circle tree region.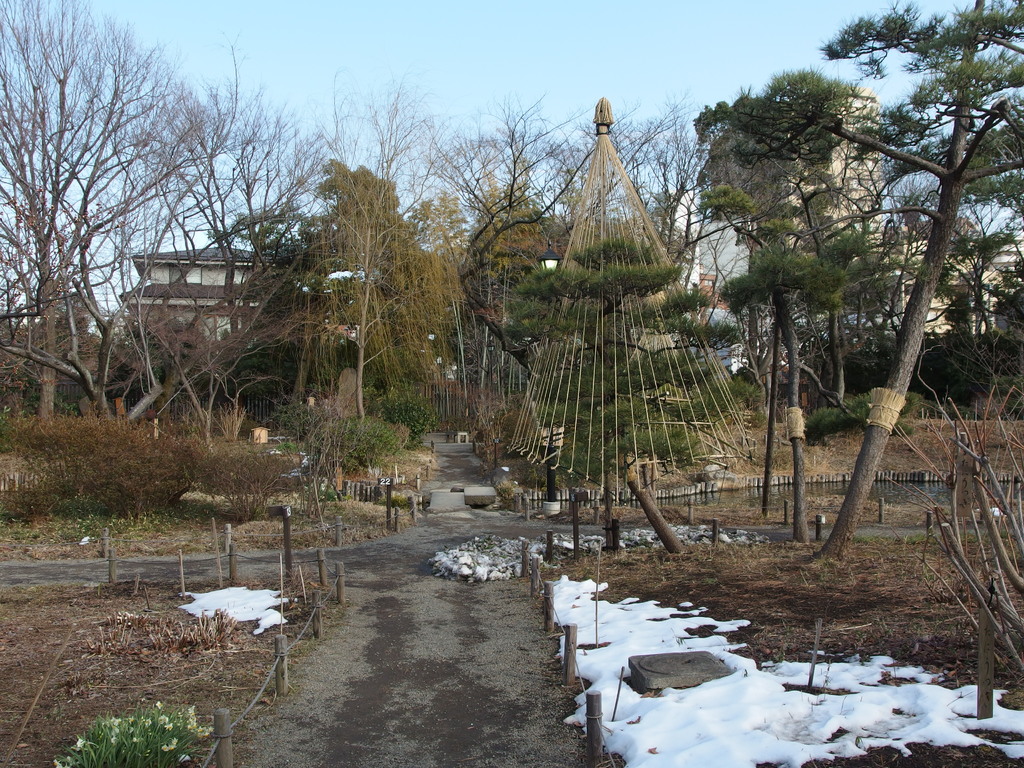
Region: locate(808, 0, 1023, 559).
